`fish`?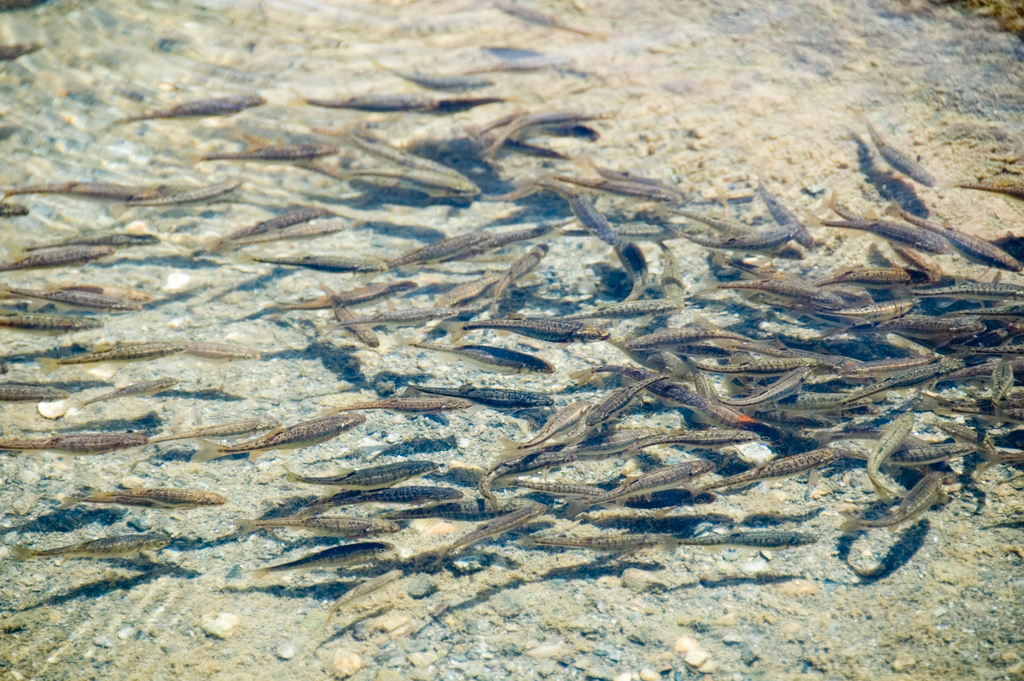
(118,95,264,129)
